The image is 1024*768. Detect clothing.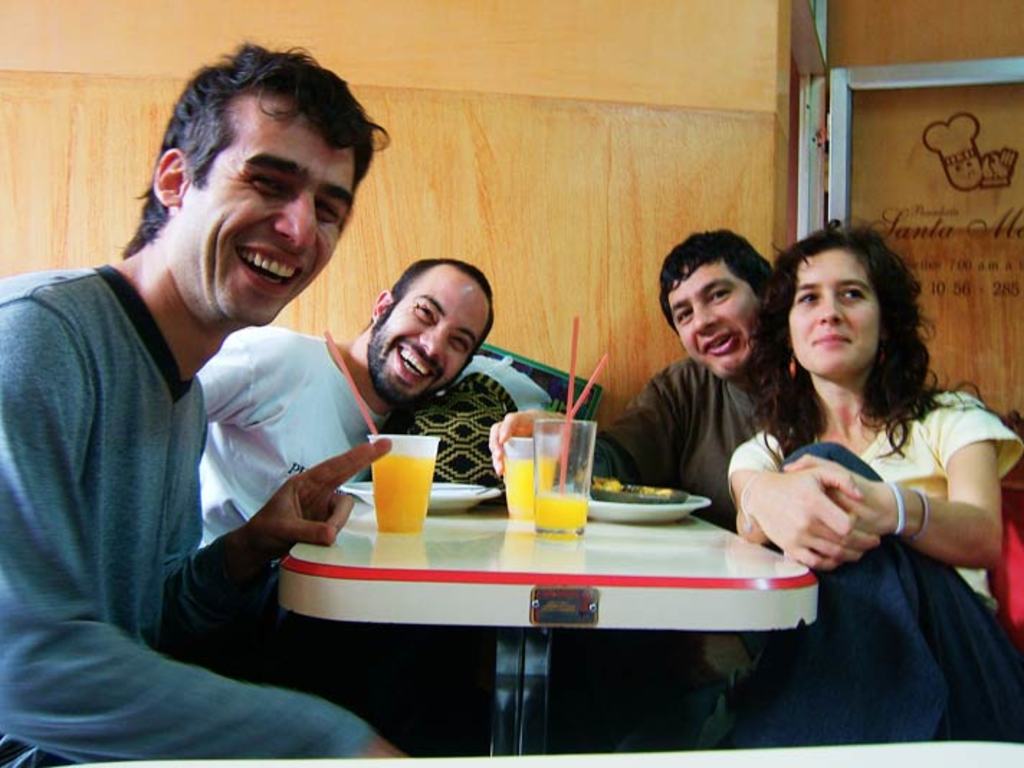
Detection: crop(564, 361, 811, 535).
